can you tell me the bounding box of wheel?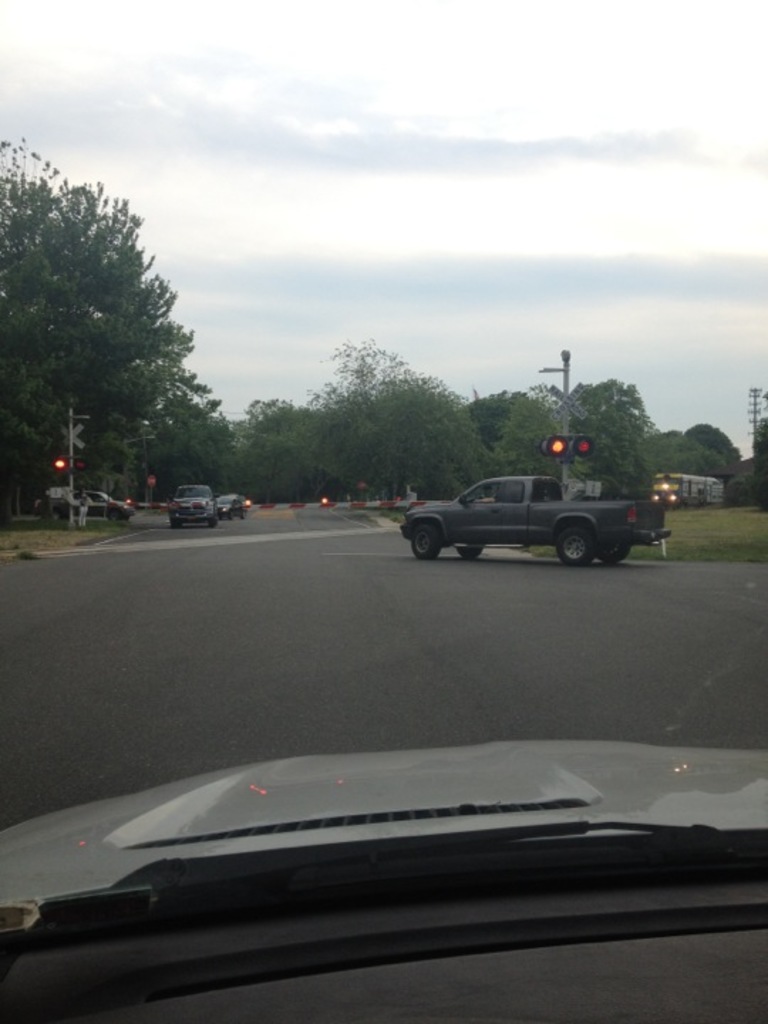
(599,540,631,566).
